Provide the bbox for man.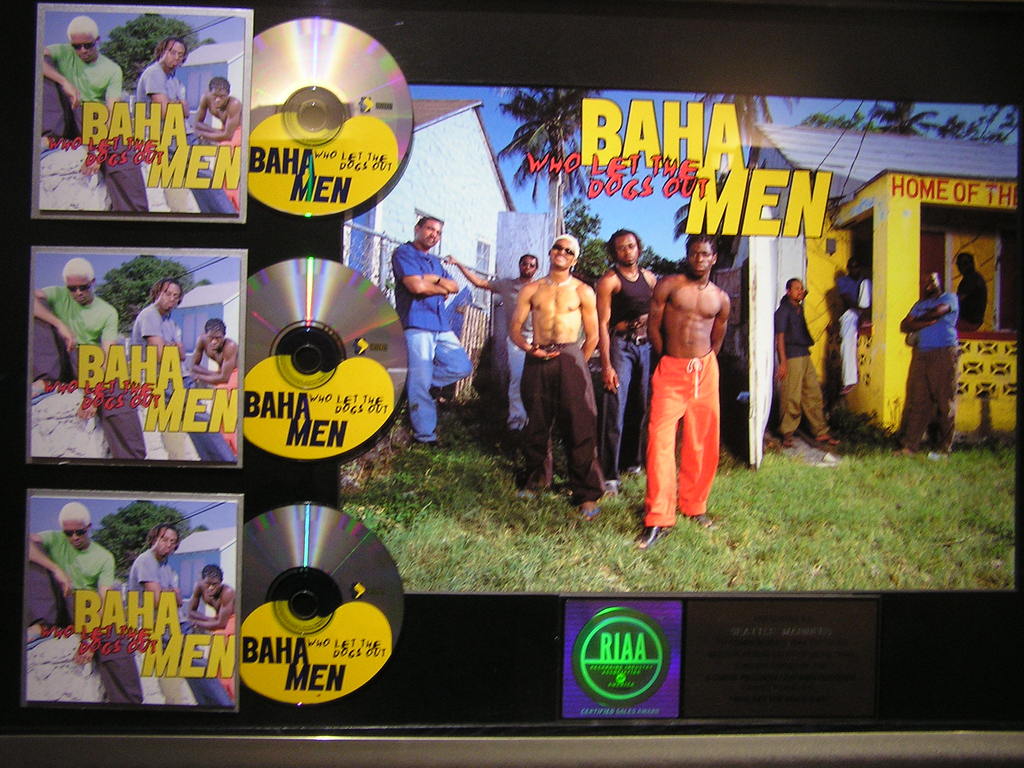
l=587, t=223, r=657, b=496.
